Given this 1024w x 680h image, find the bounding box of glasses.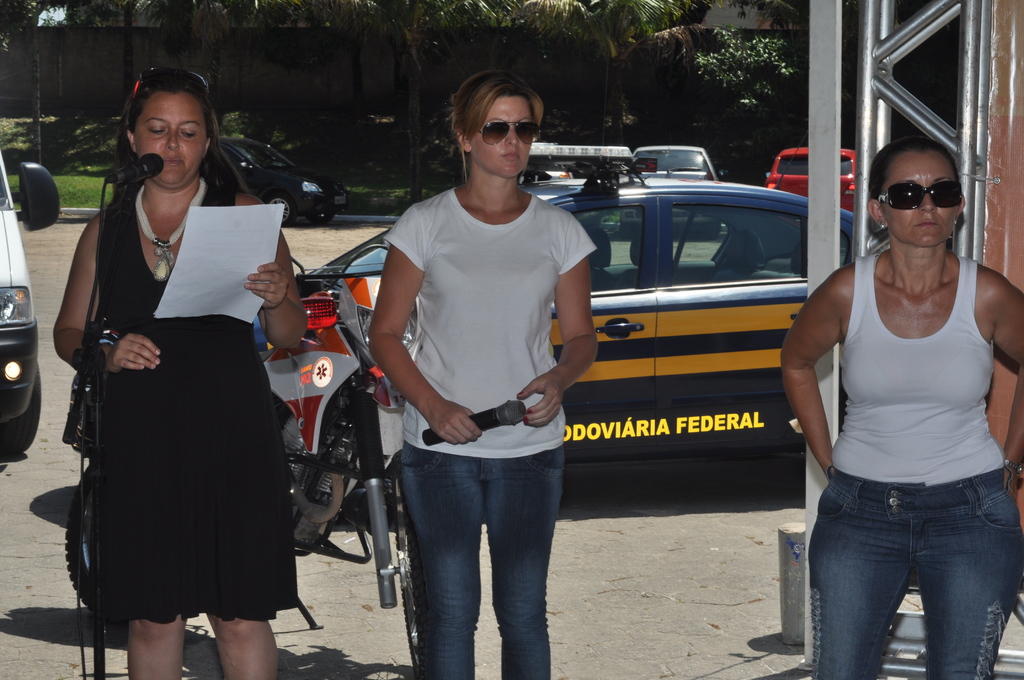
l=132, t=66, r=221, b=118.
